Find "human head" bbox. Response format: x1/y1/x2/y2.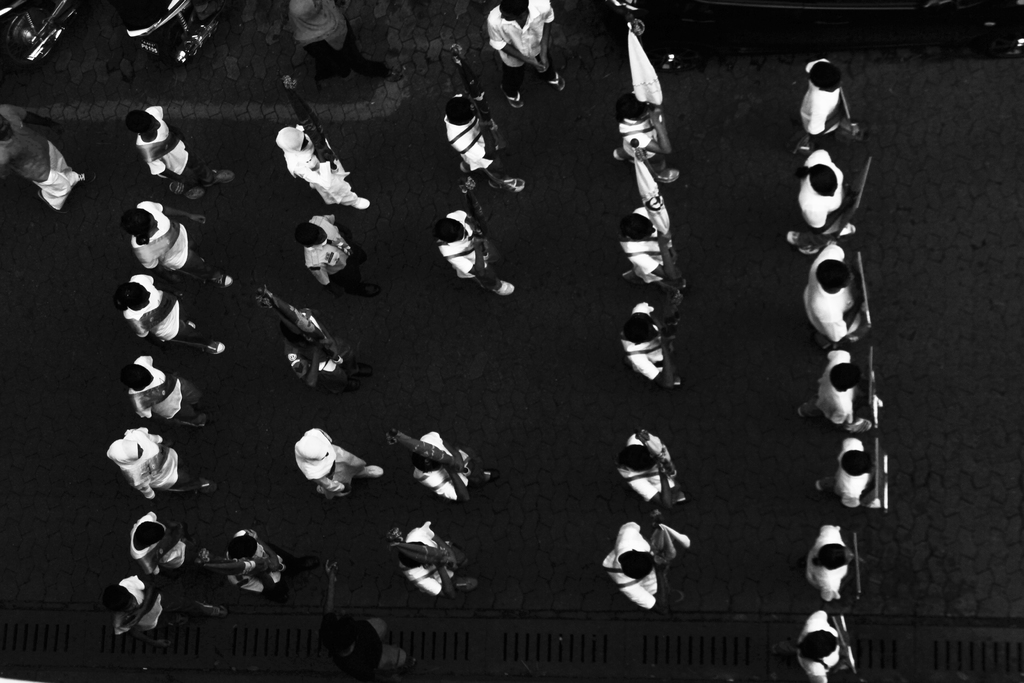
433/217/467/241.
